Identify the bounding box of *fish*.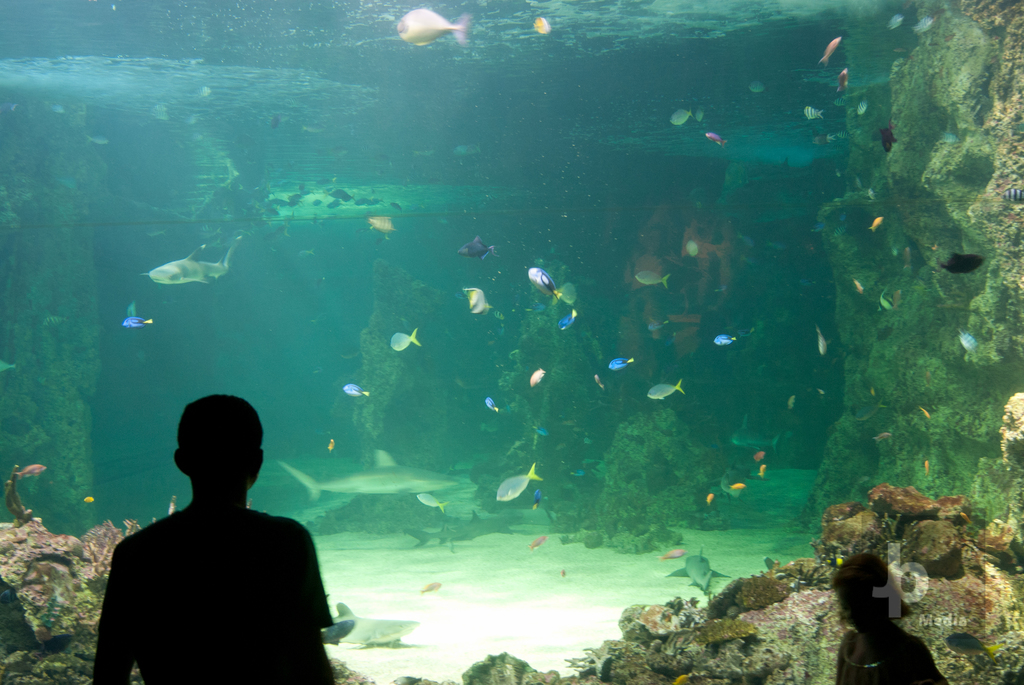
(703, 494, 712, 505).
